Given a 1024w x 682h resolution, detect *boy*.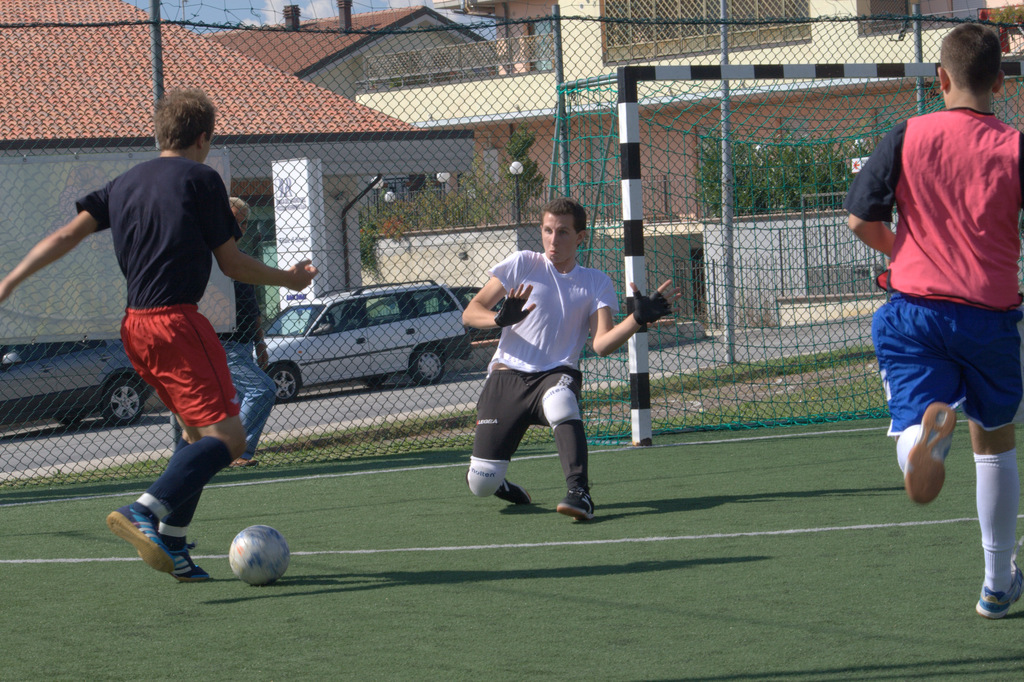
detection(847, 24, 1022, 622).
